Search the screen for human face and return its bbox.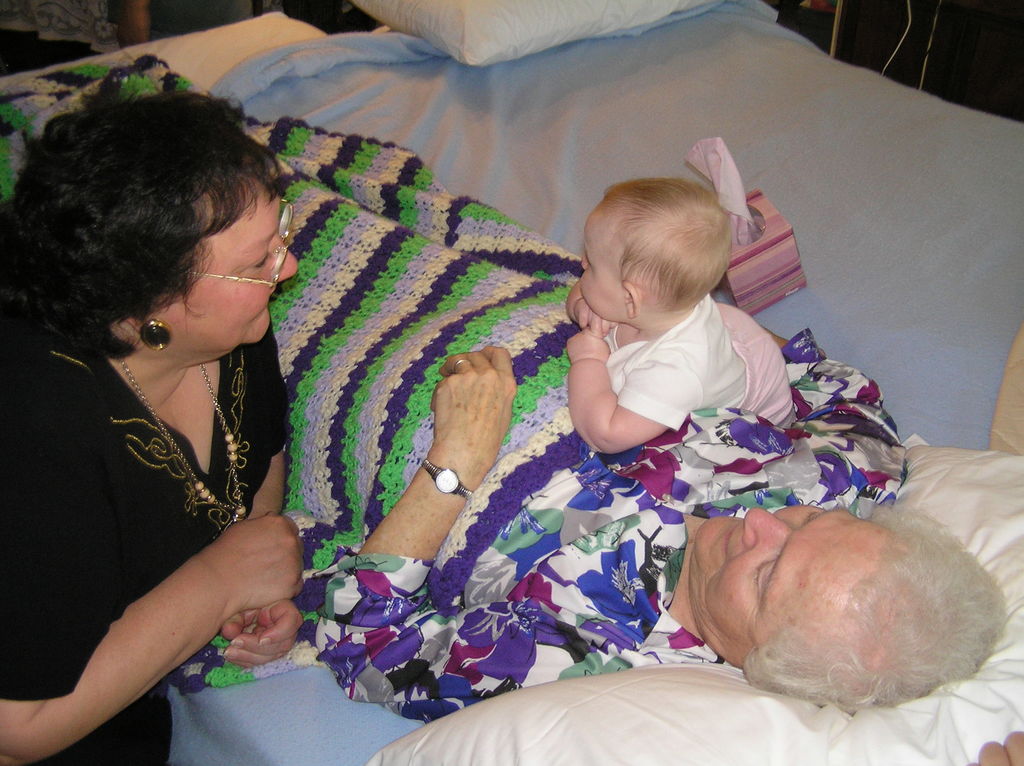
Found: region(166, 161, 297, 362).
